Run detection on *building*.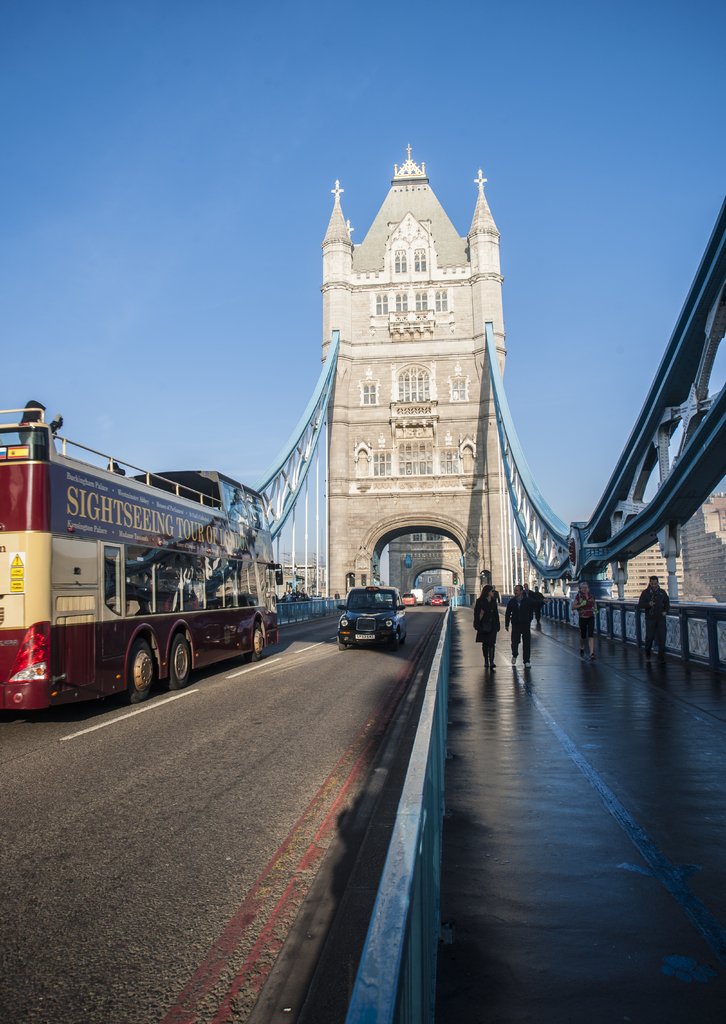
Result: 620,498,725,640.
